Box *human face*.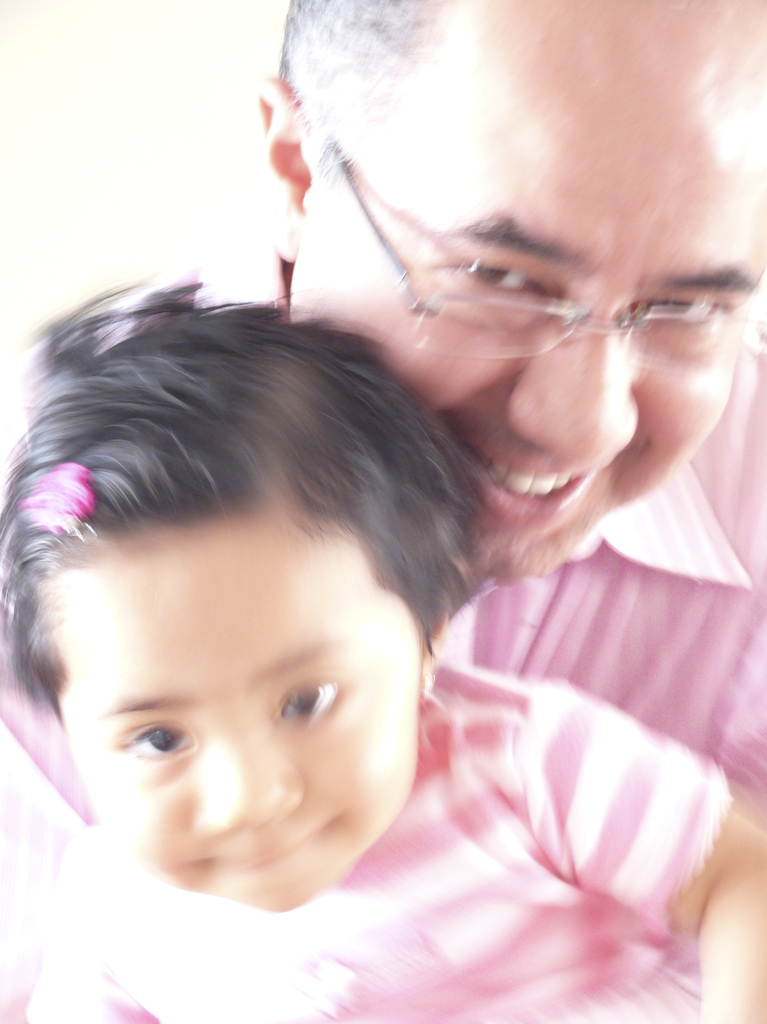
56/527/423/914.
